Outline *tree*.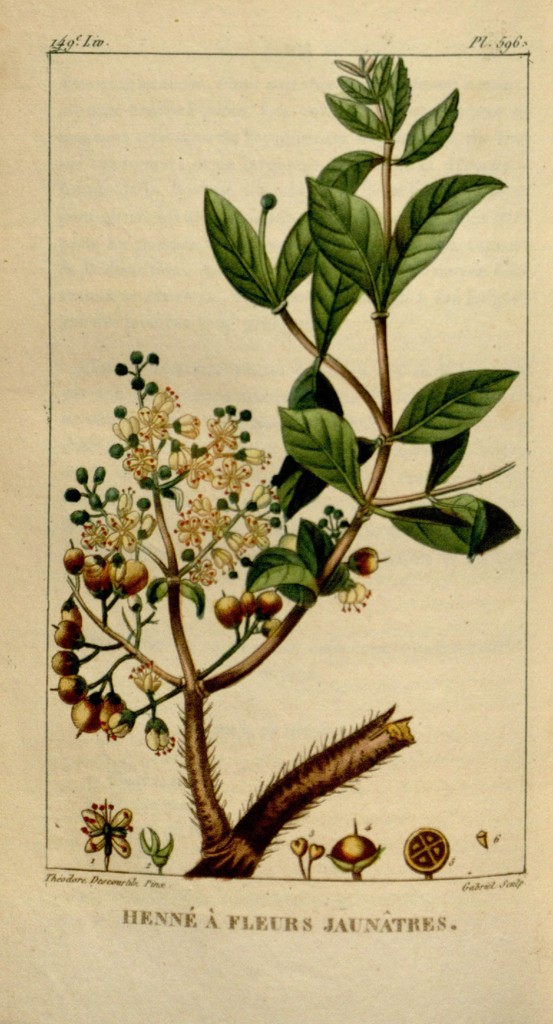
Outline: 44/57/520/881.
